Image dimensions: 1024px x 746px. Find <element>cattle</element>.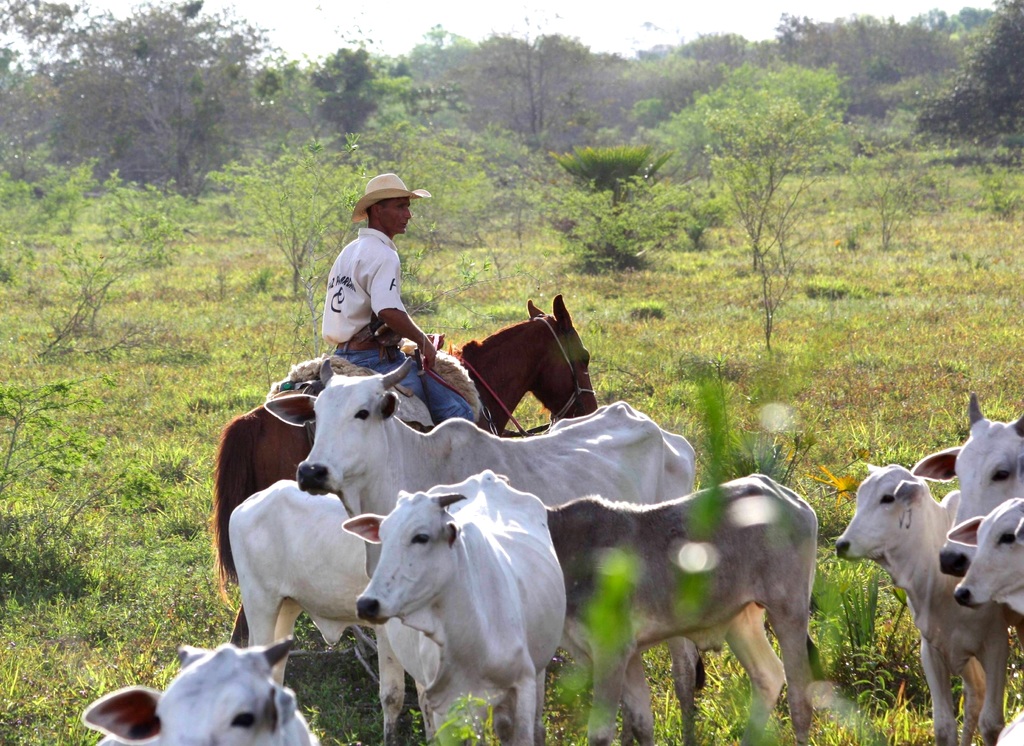
[left=837, top=457, right=1009, bottom=745].
